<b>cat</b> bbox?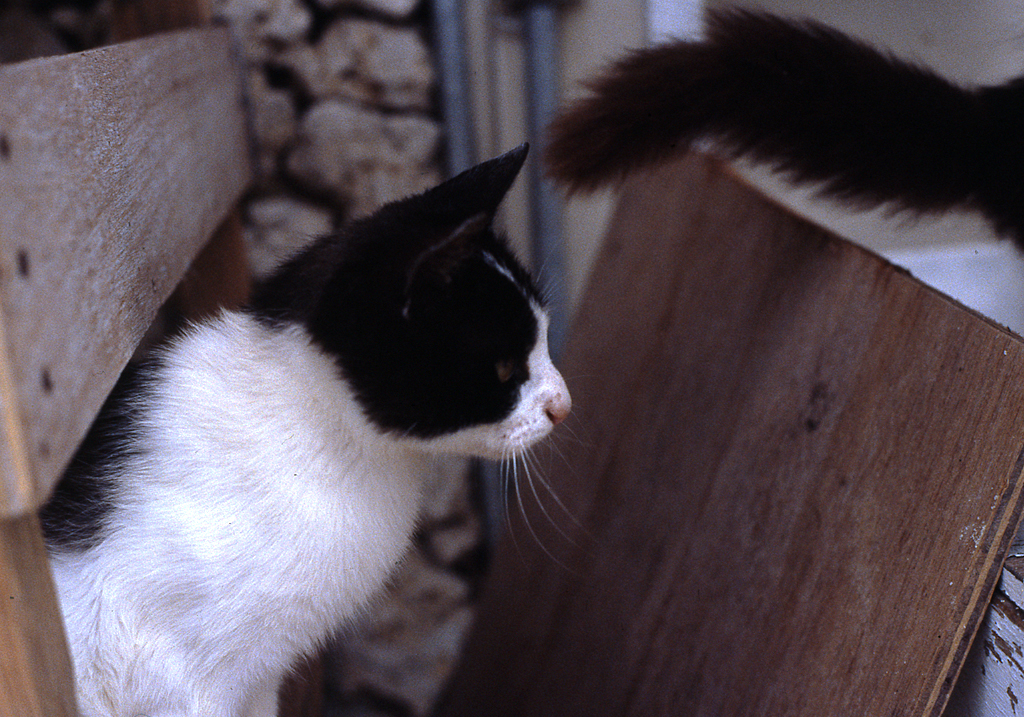
BBox(31, 135, 597, 714)
